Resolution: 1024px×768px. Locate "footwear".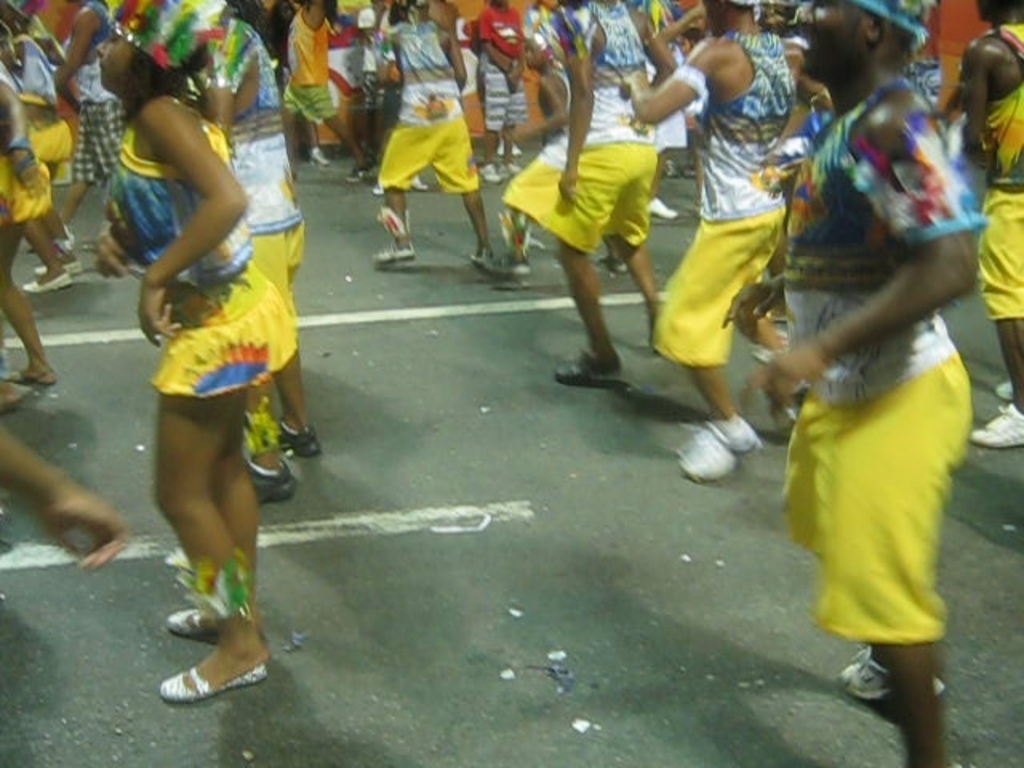
left=550, top=339, right=634, bottom=389.
